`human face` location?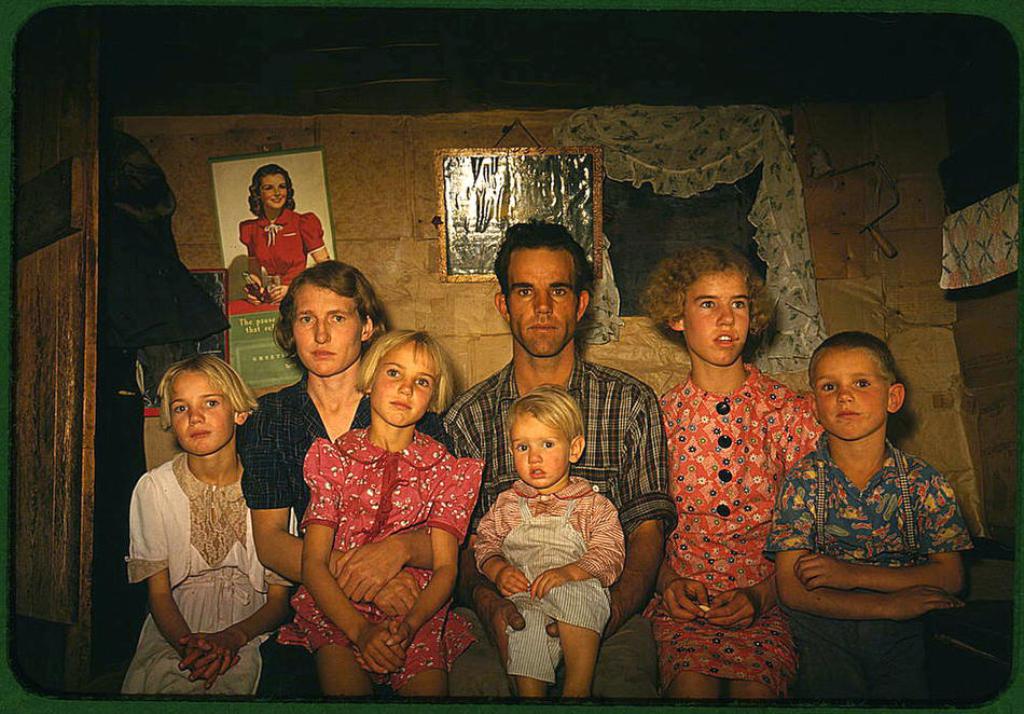
Rect(258, 174, 288, 206)
